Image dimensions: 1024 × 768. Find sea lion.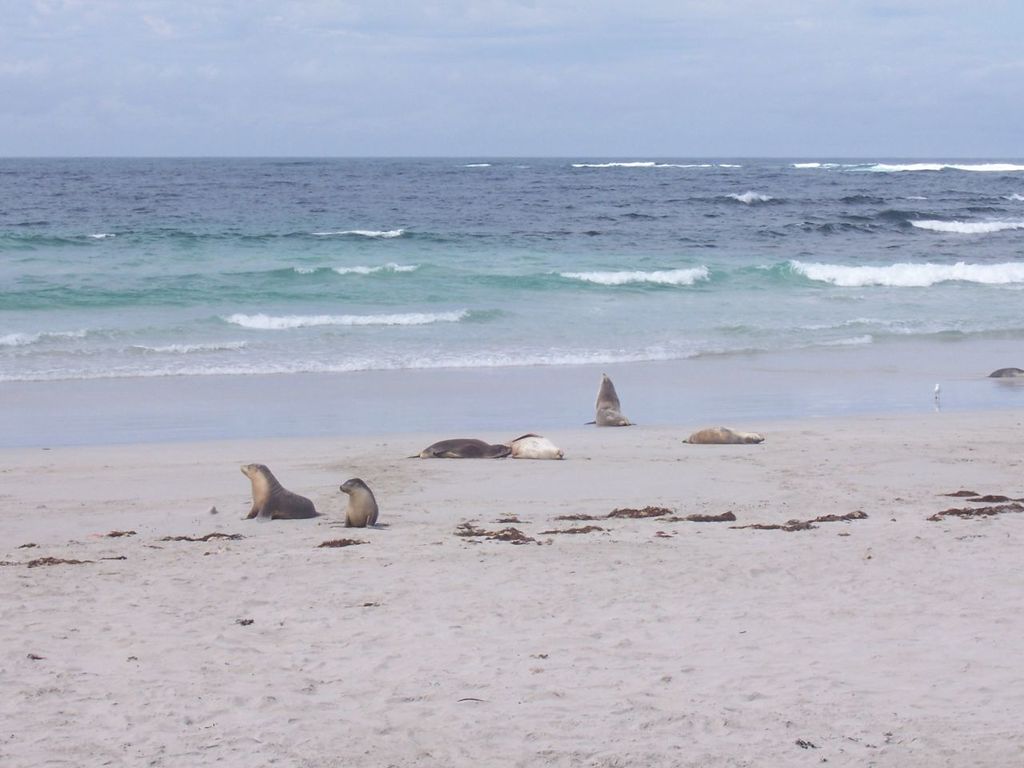
left=402, top=436, right=510, bottom=462.
